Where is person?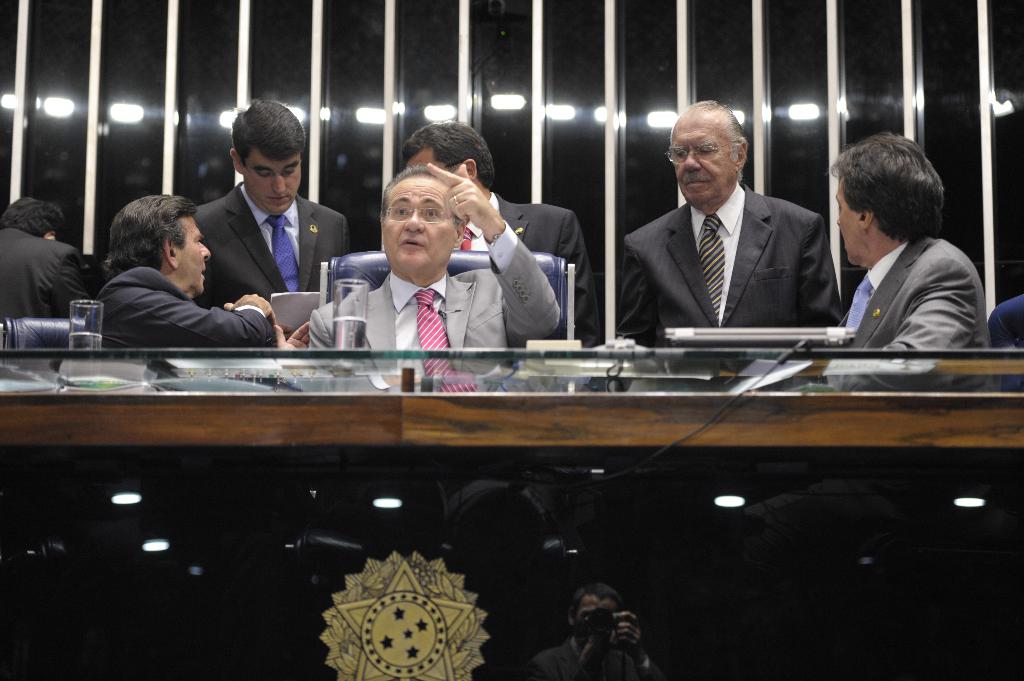
pyautogui.locateOnScreen(302, 172, 559, 360).
